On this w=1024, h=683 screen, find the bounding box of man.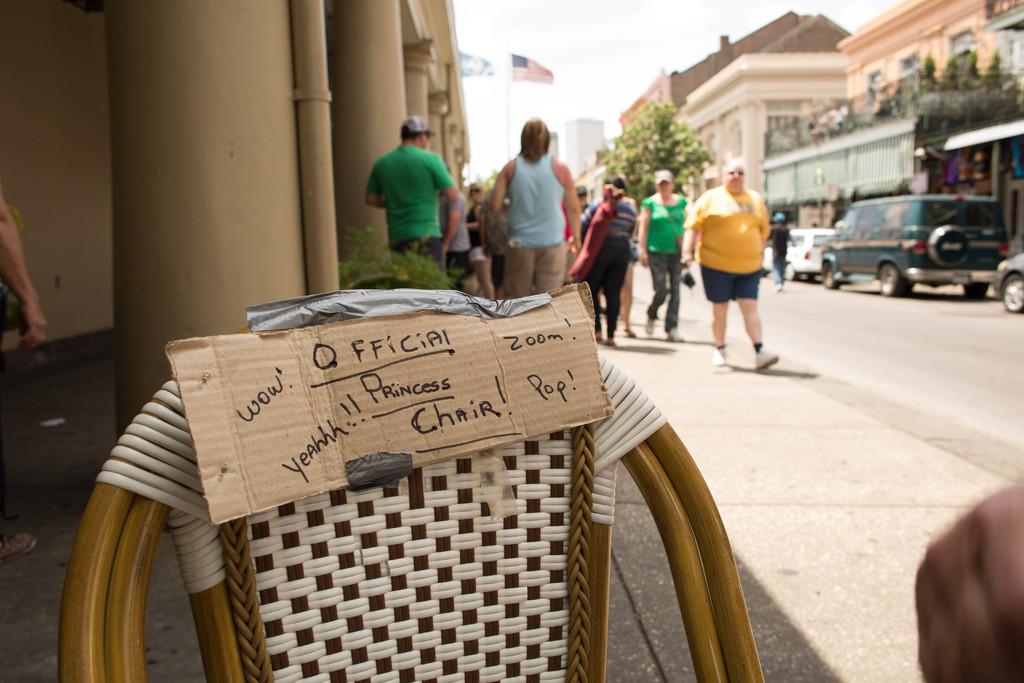
Bounding box: l=492, t=114, r=596, b=293.
